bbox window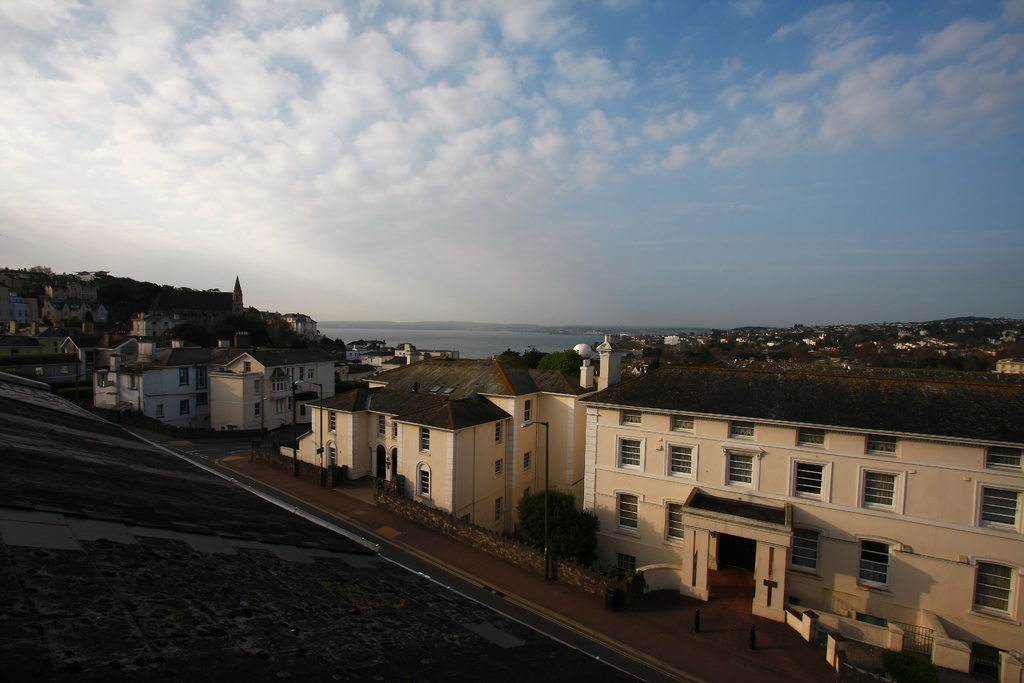
(799, 431, 826, 450)
